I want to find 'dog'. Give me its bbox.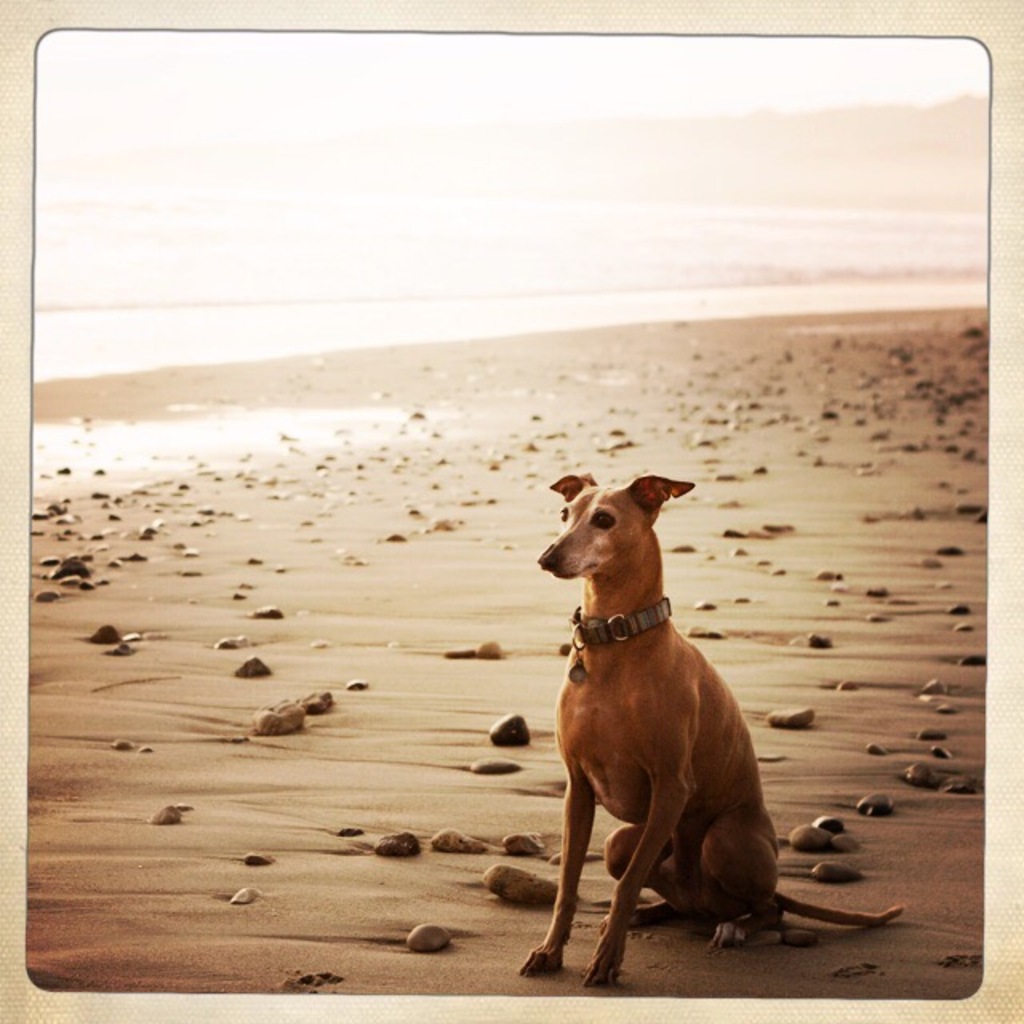
(517, 475, 910, 990).
